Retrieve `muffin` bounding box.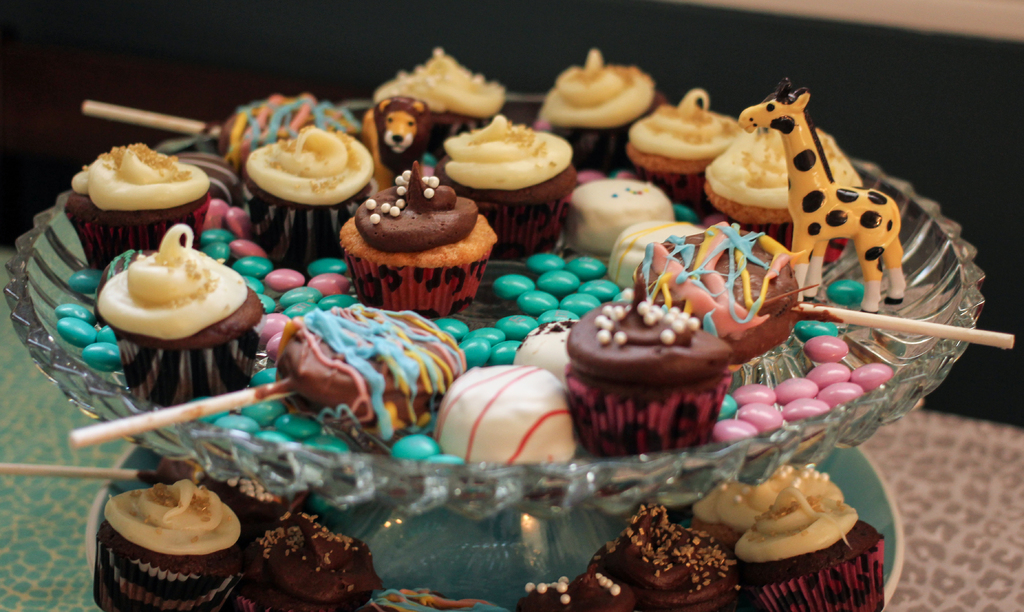
Bounding box: detection(378, 52, 501, 159).
